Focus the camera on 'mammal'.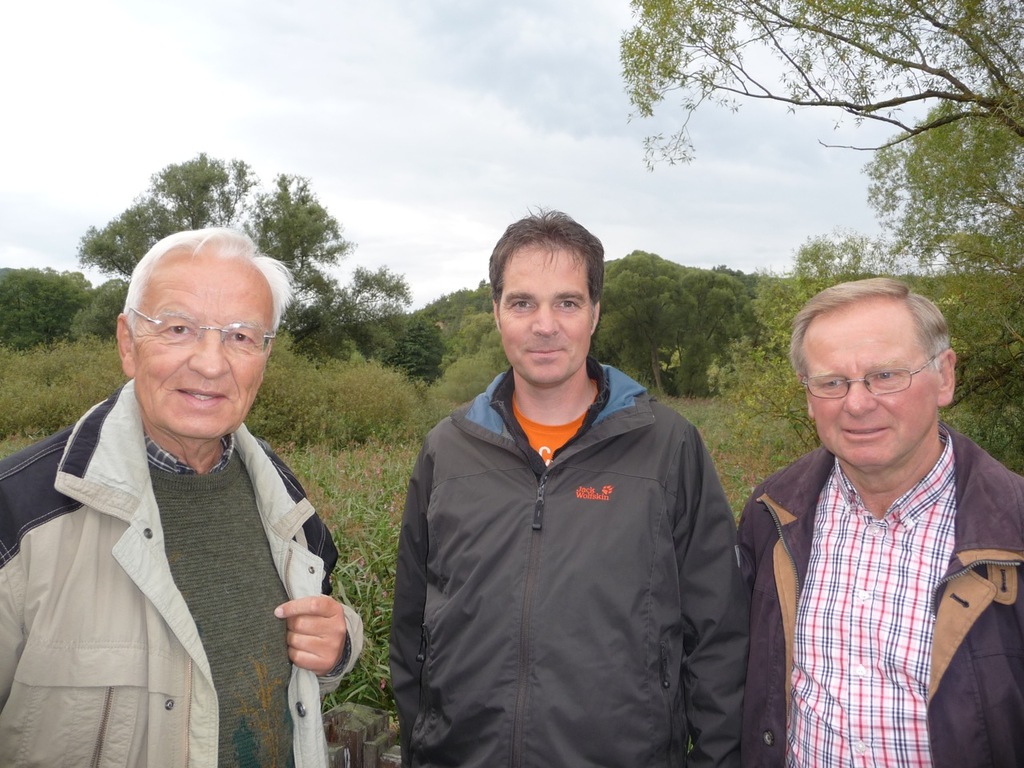
Focus region: <box>390,202,754,767</box>.
